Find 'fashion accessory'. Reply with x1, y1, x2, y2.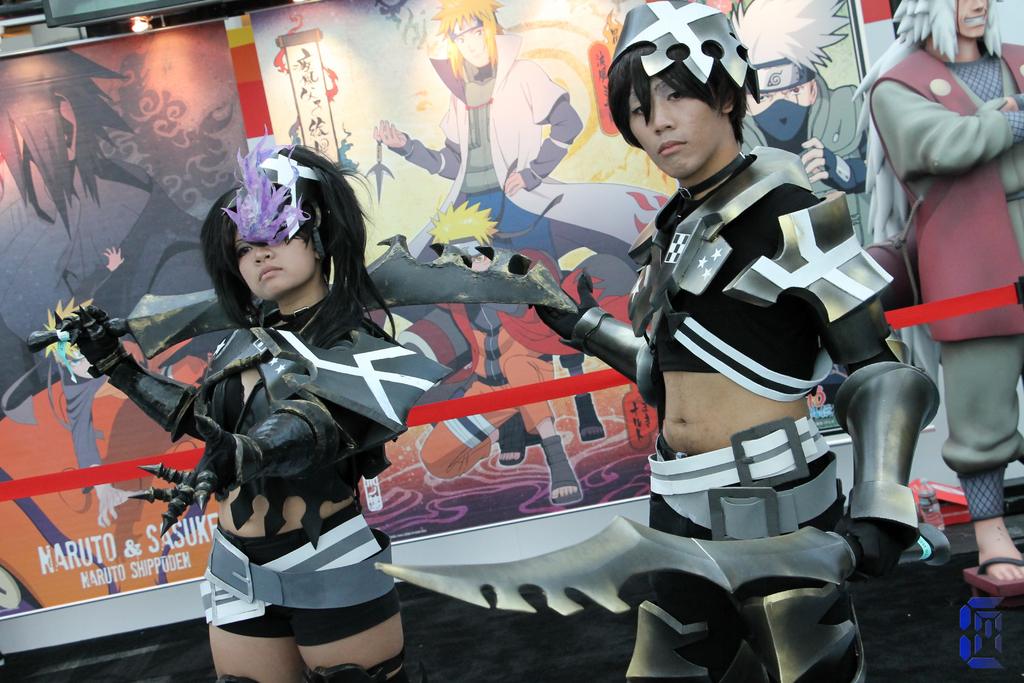
601, 0, 765, 92.
